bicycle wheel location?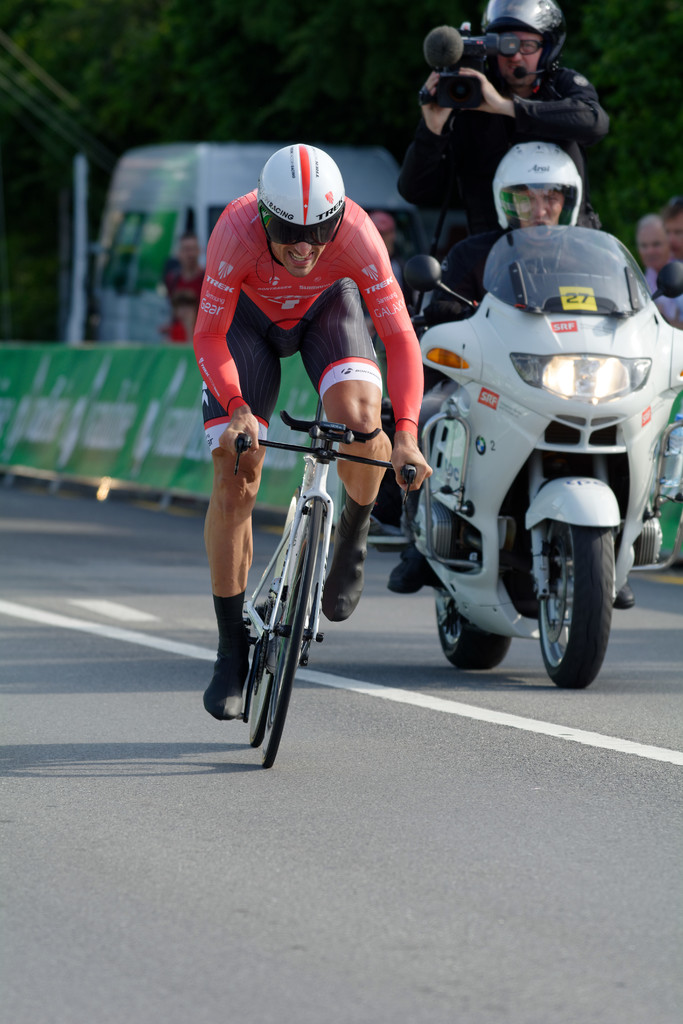
<bbox>261, 499, 320, 773</bbox>
